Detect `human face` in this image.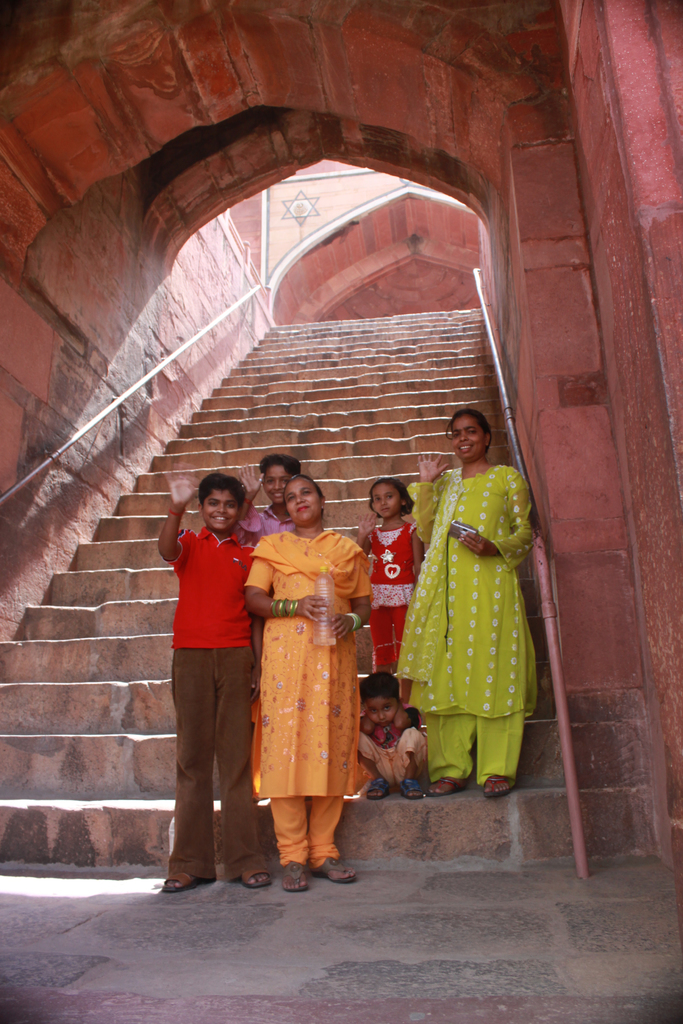
Detection: <region>290, 483, 317, 524</region>.
